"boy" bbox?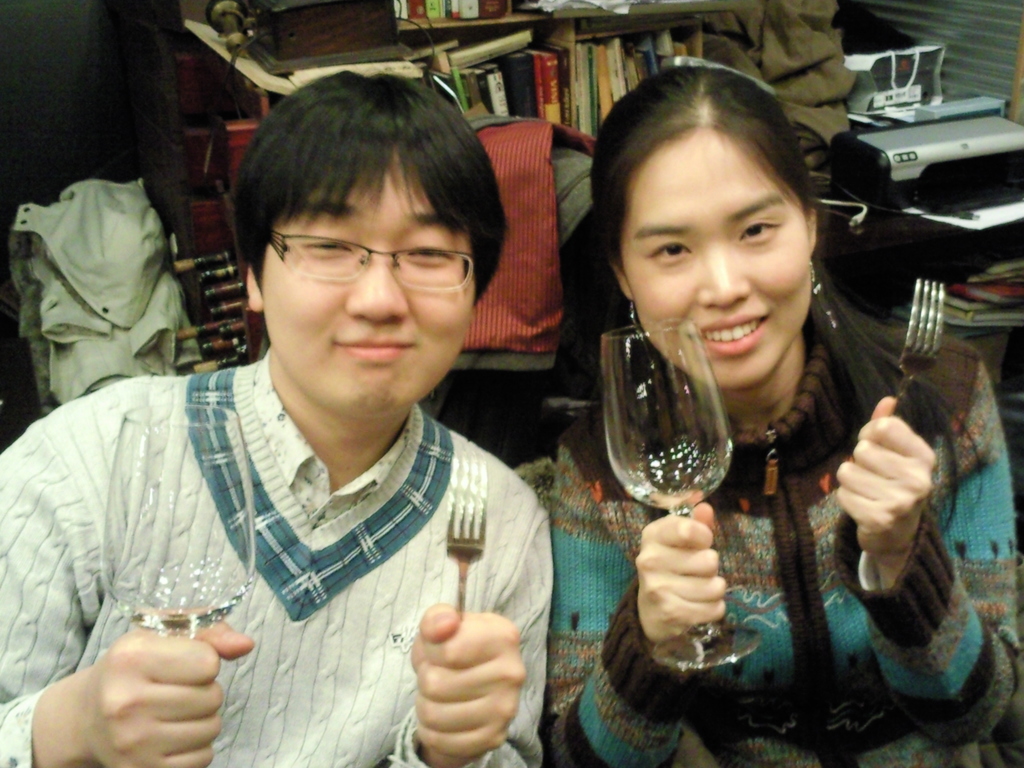
<bbox>0, 63, 556, 767</bbox>
